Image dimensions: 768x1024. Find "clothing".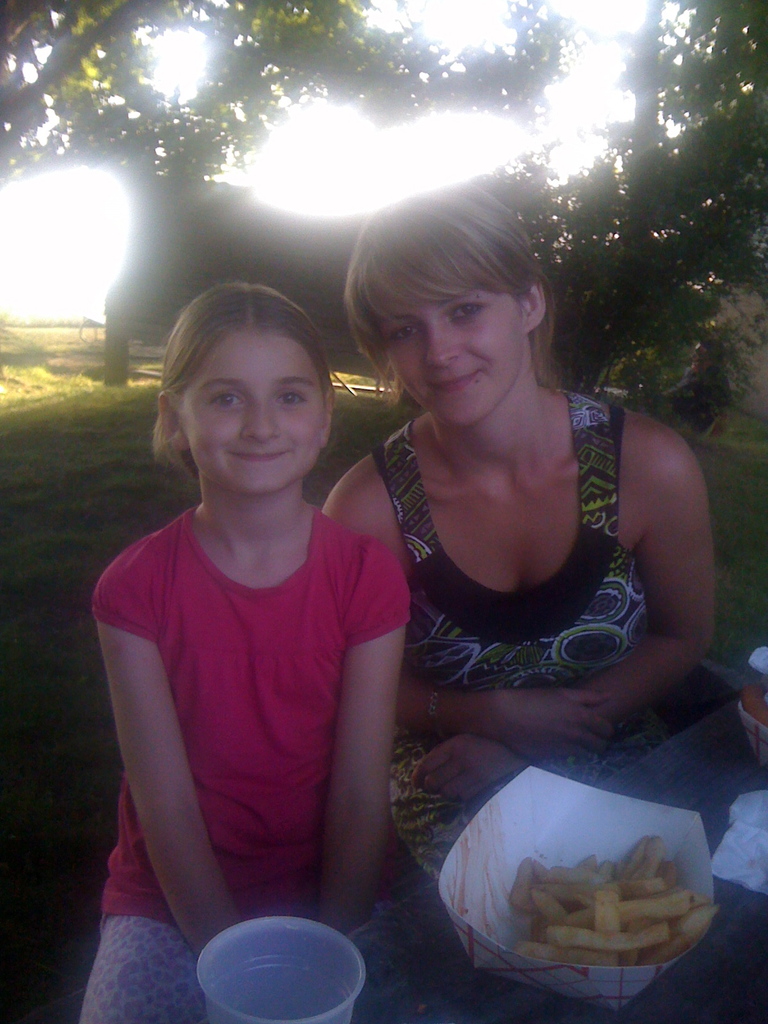
[90,497,405,935].
